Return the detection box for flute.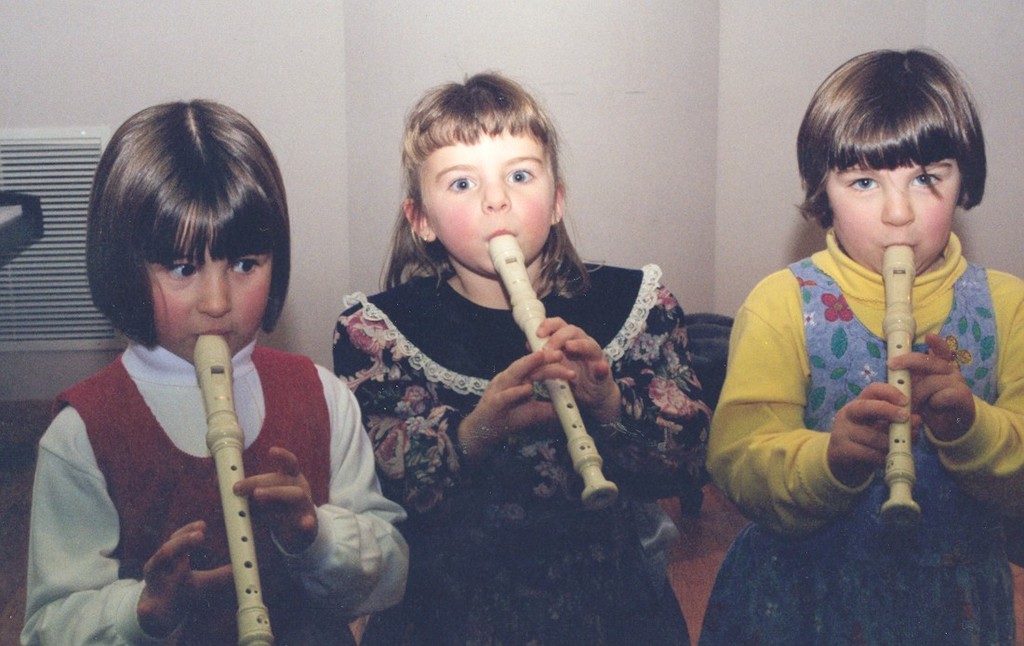
bbox=(195, 336, 275, 645).
